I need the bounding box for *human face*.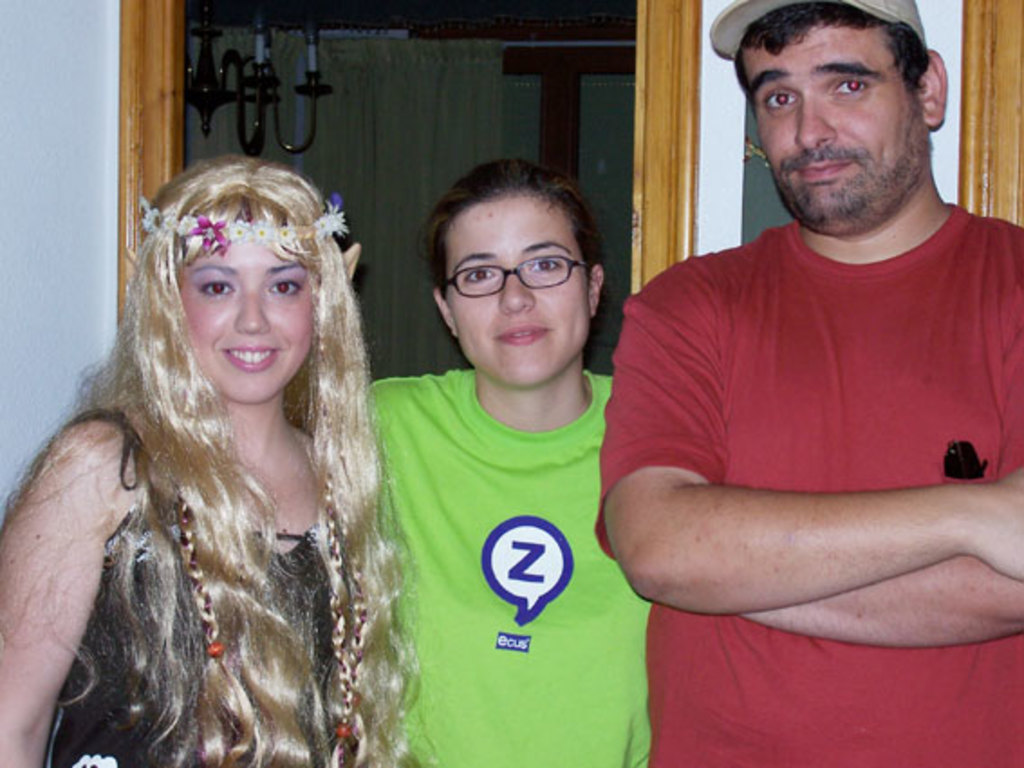
Here it is: <box>177,240,316,403</box>.
